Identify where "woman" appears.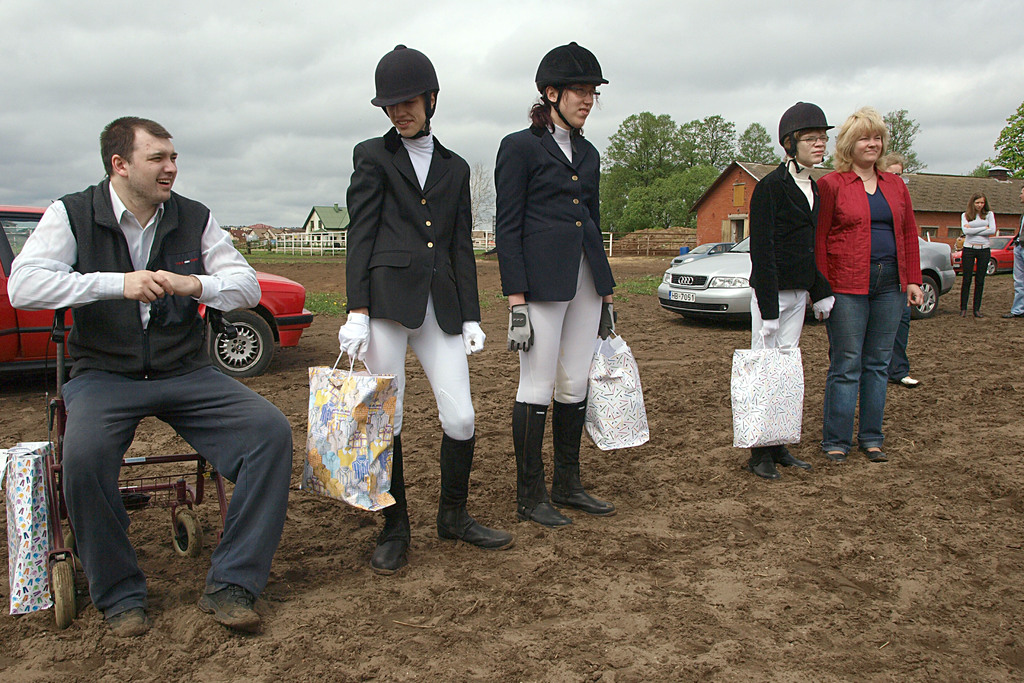
Appears at <box>815,104,924,465</box>.
